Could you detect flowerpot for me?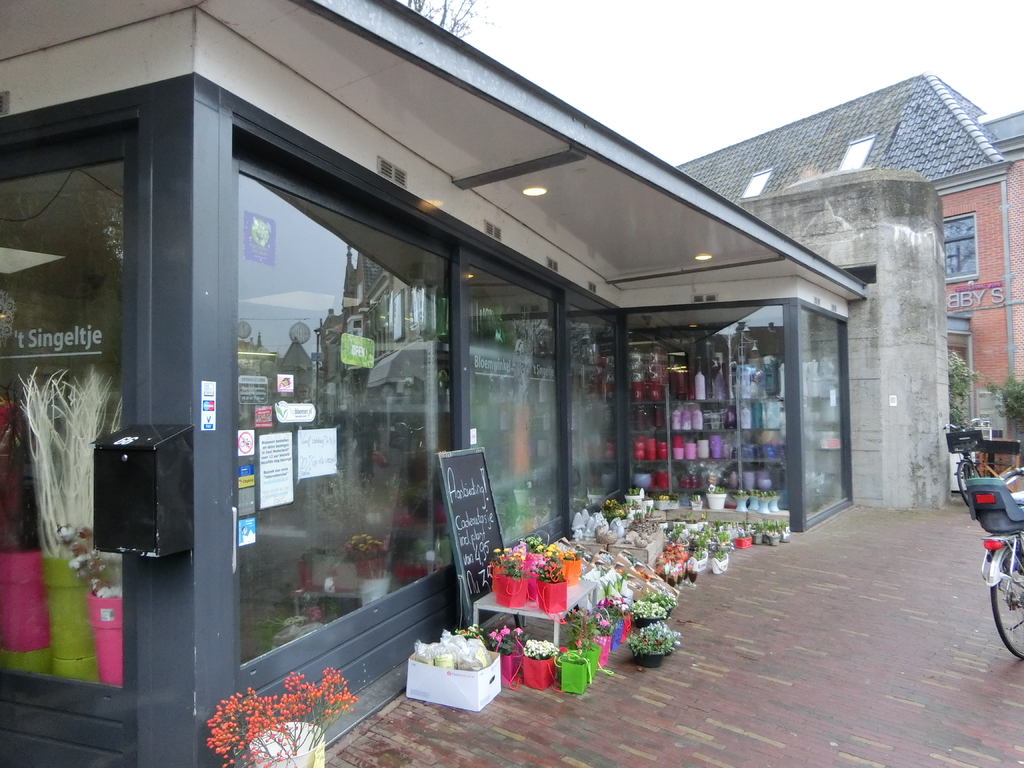
Detection result: 628 645 665 669.
